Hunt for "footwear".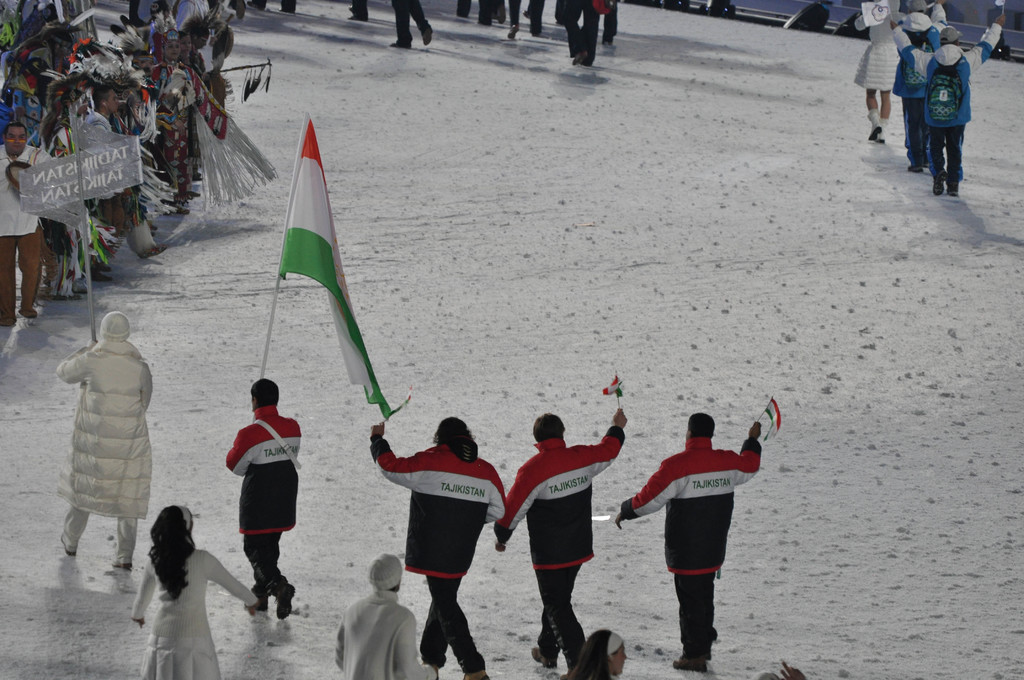
Hunted down at 167:203:190:216.
